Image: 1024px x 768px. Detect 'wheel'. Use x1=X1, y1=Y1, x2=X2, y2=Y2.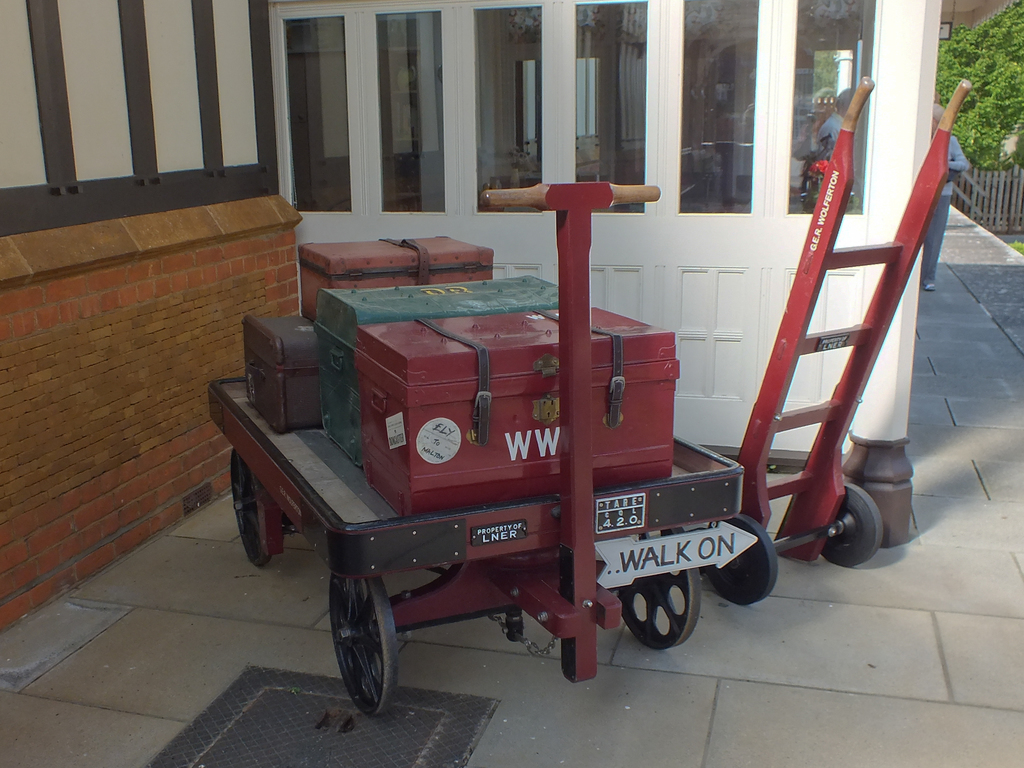
x1=231, y1=442, x2=263, y2=568.
